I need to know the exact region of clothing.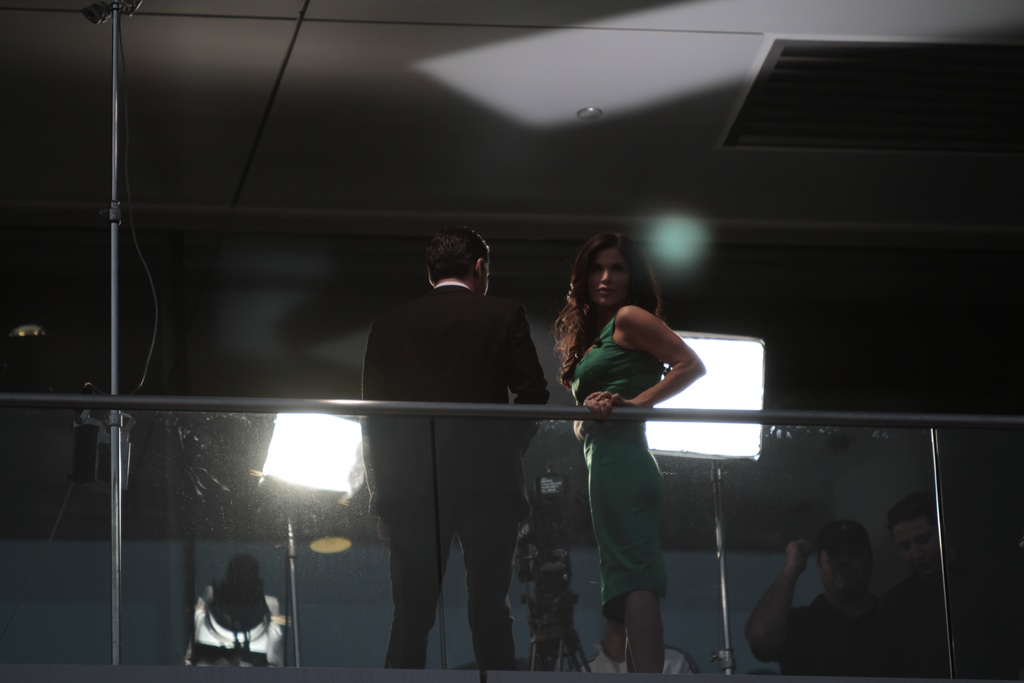
Region: [728,568,900,682].
